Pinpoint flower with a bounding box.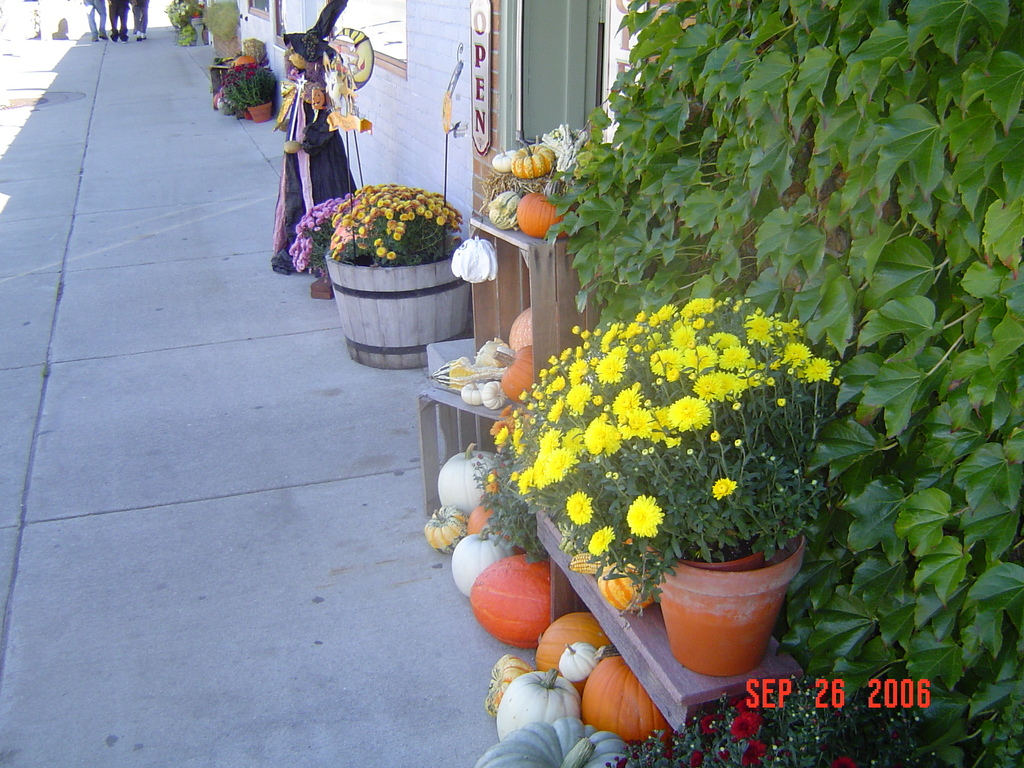
box(826, 753, 856, 767).
